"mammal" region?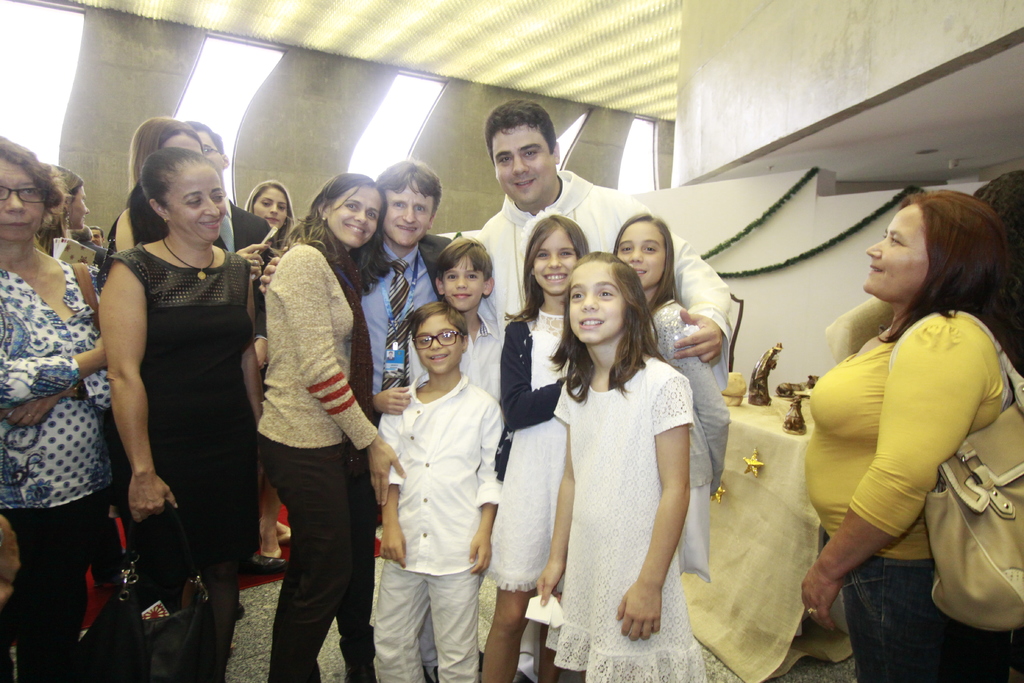
bbox=[97, 117, 268, 339]
